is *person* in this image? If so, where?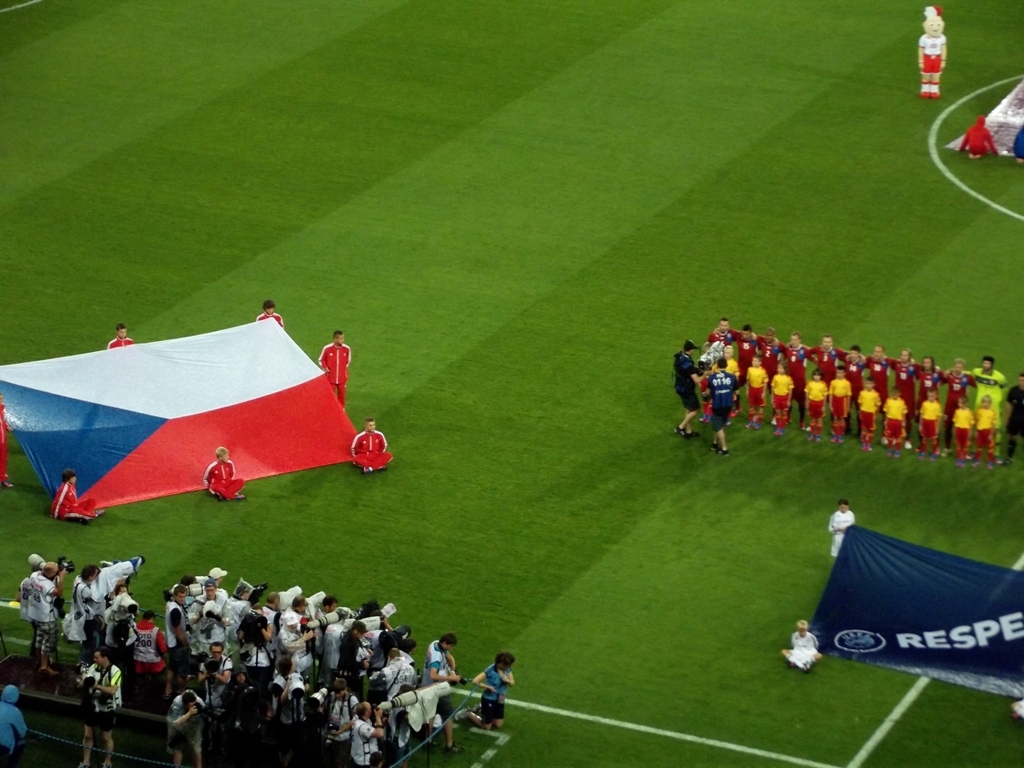
Yes, at 277:593:322:653.
